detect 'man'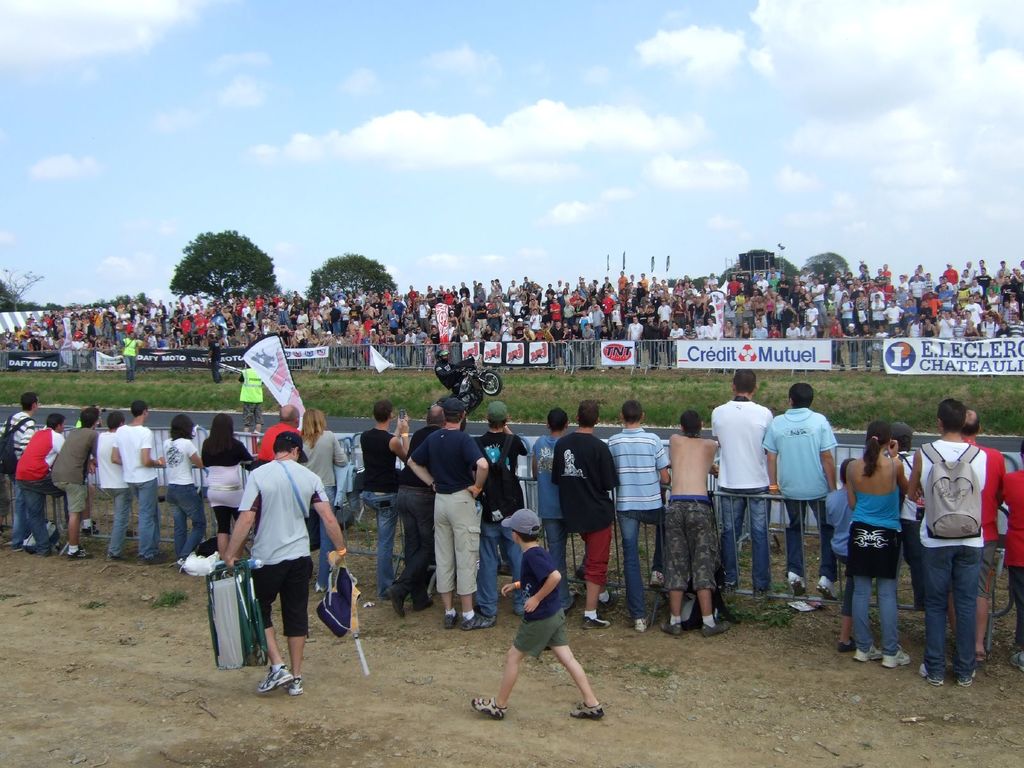
locate(641, 274, 646, 287)
